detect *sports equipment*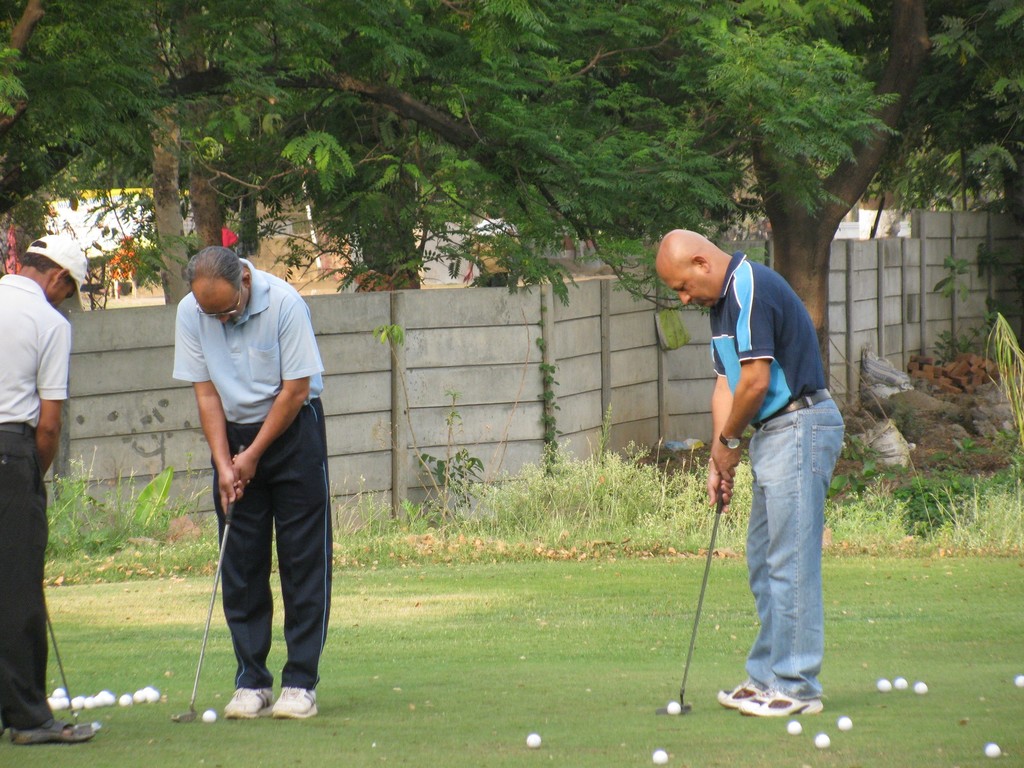
box=[655, 749, 669, 767]
